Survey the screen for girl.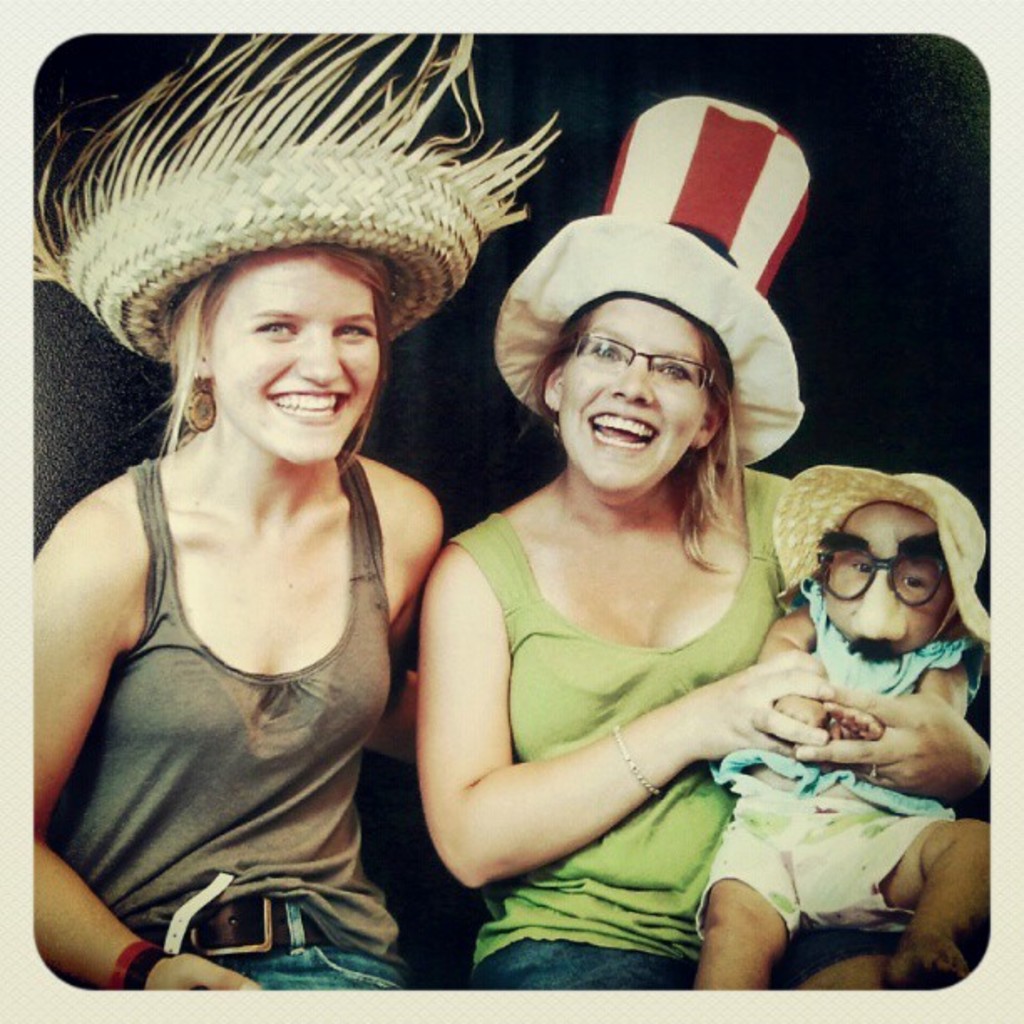
Survey found: 689, 470, 994, 994.
